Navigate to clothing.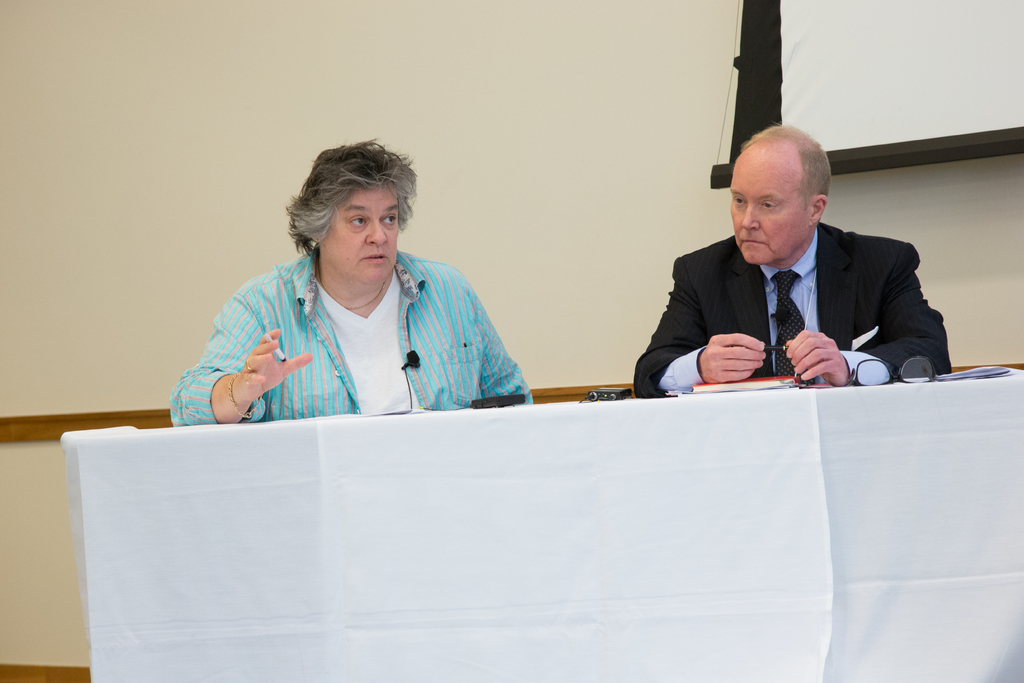
Navigation target: bbox=[169, 242, 536, 432].
